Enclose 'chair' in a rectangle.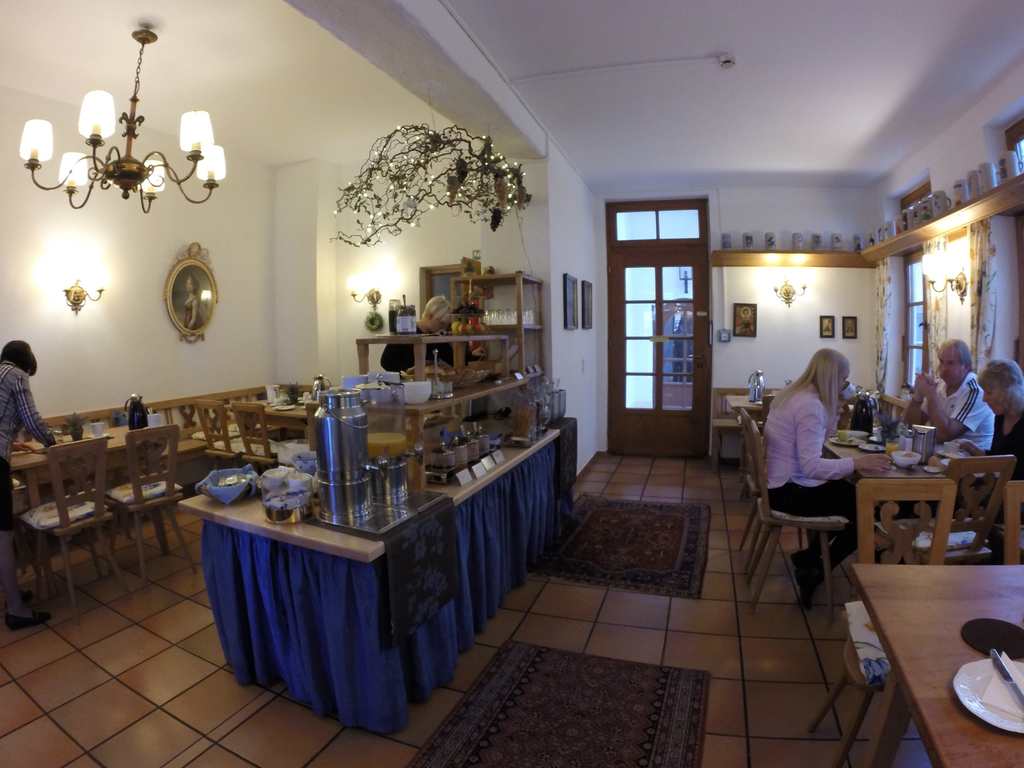
bbox=(879, 394, 908, 423).
